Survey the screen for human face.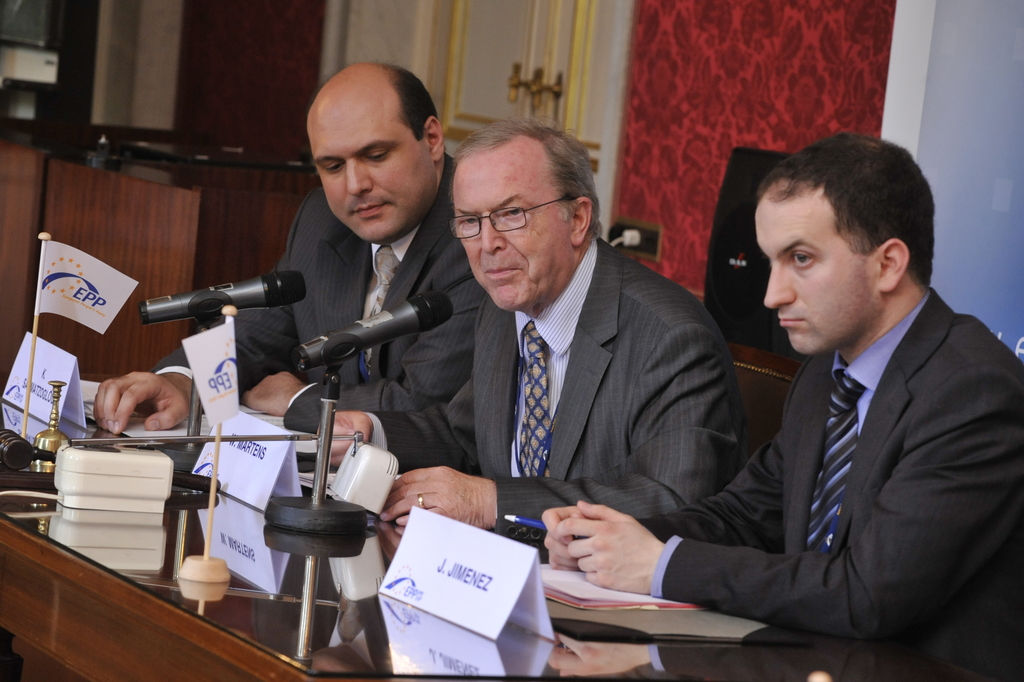
Survey found: bbox(758, 183, 874, 353).
